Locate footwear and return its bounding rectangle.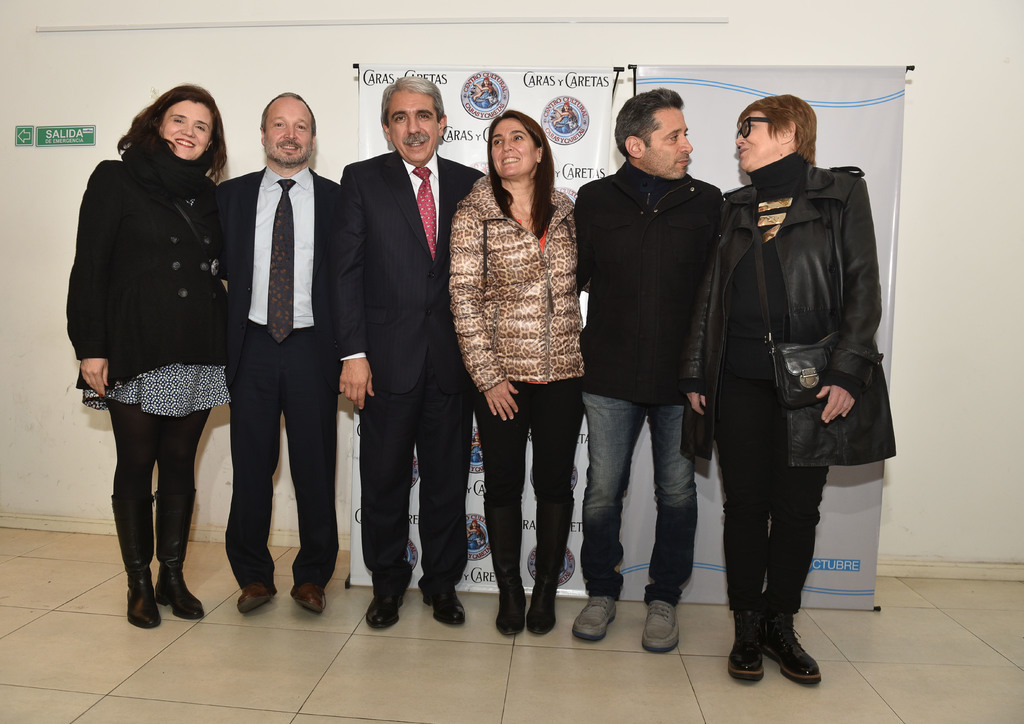
bbox=[573, 588, 626, 642].
